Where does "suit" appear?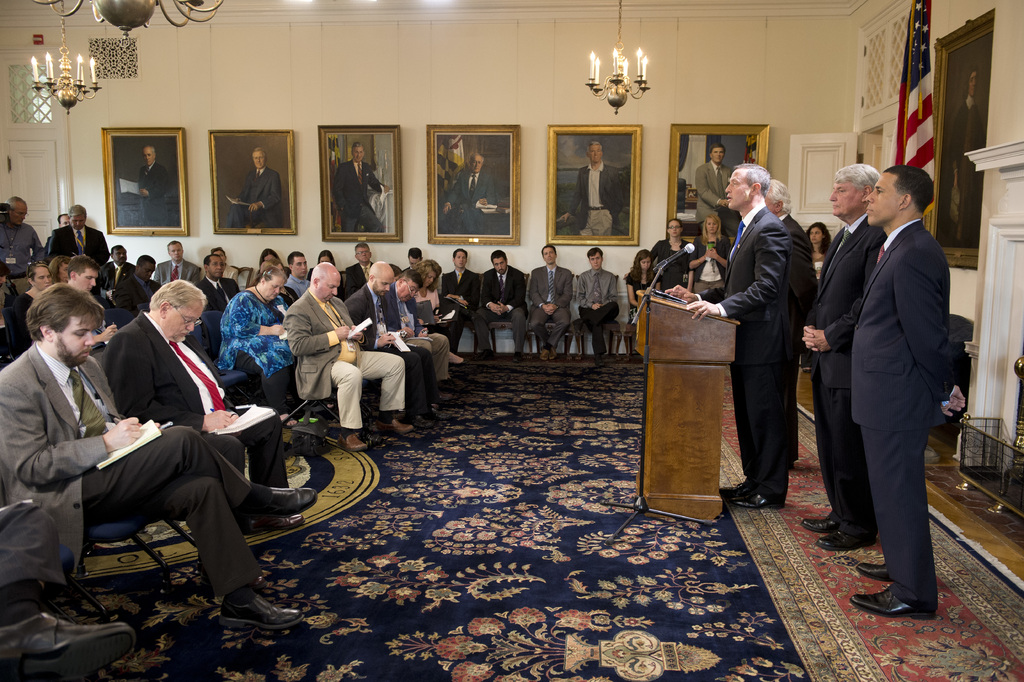
Appears at box=[850, 219, 957, 433].
